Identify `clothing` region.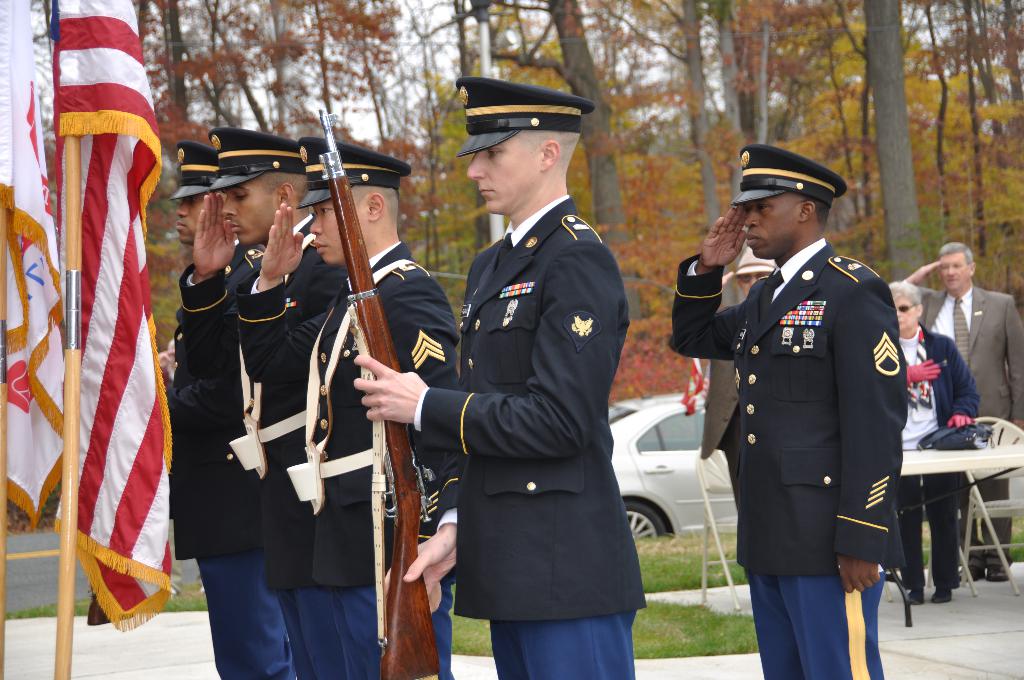
Region: BBox(668, 234, 915, 679).
